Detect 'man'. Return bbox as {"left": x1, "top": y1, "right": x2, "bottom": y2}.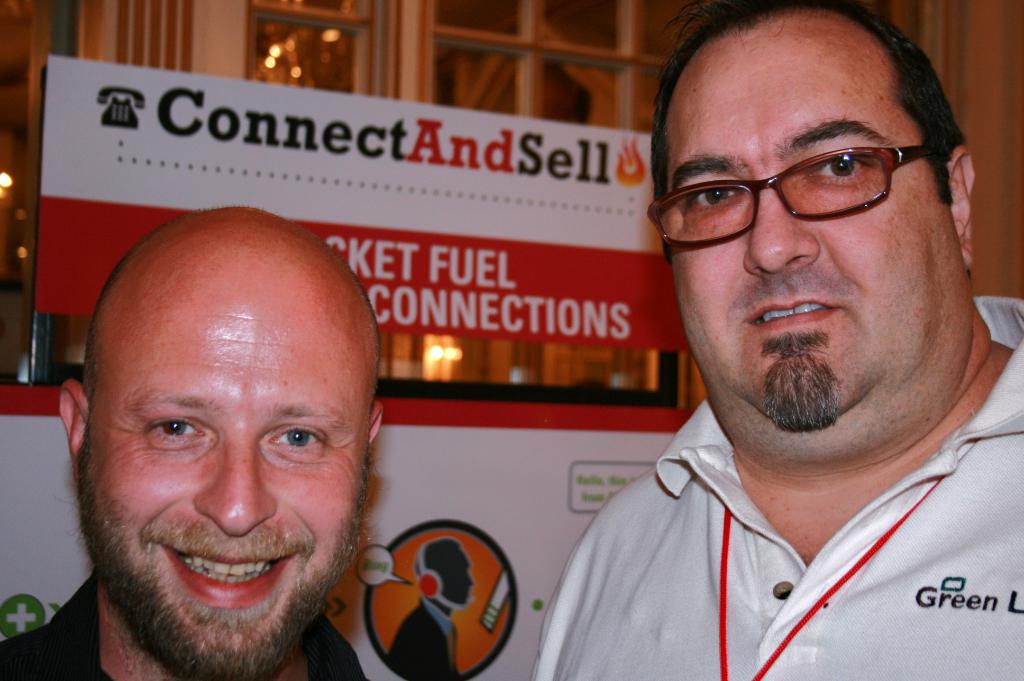
{"left": 0, "top": 207, "right": 387, "bottom": 680}.
